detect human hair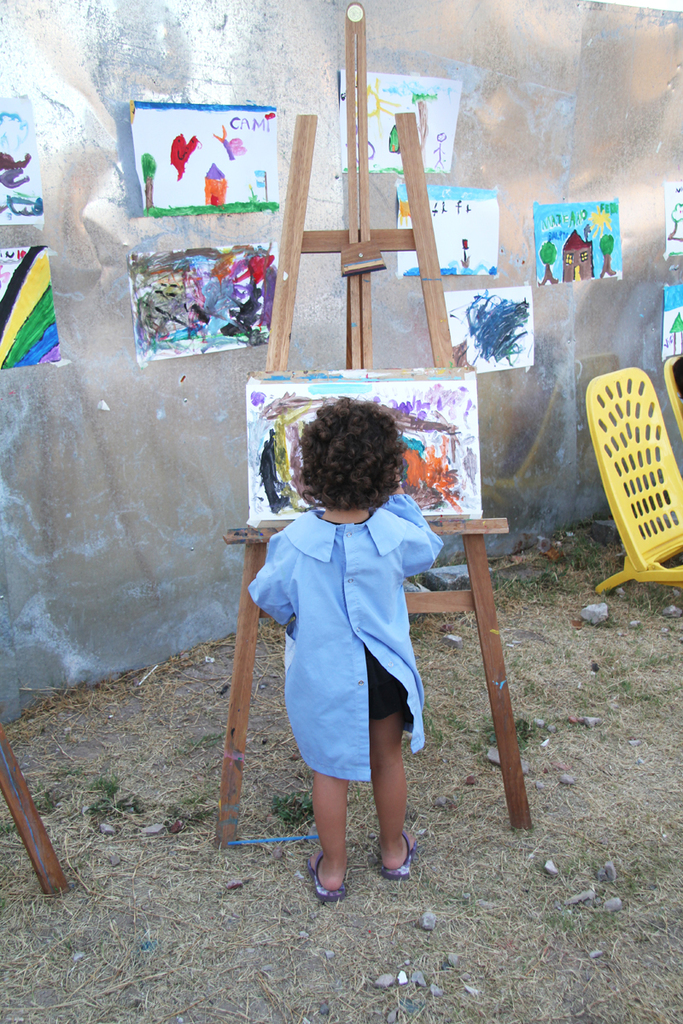
287,395,413,528
